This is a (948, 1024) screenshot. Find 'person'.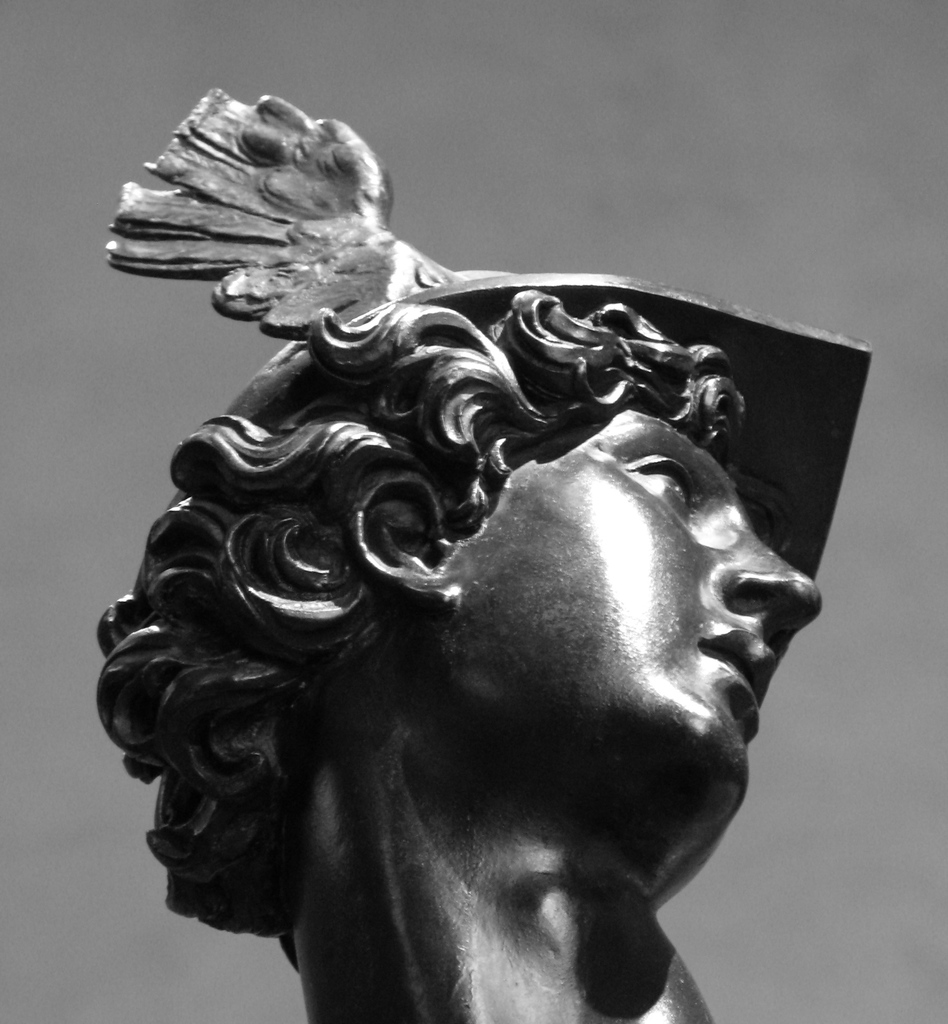
Bounding box: crop(31, 124, 922, 1023).
